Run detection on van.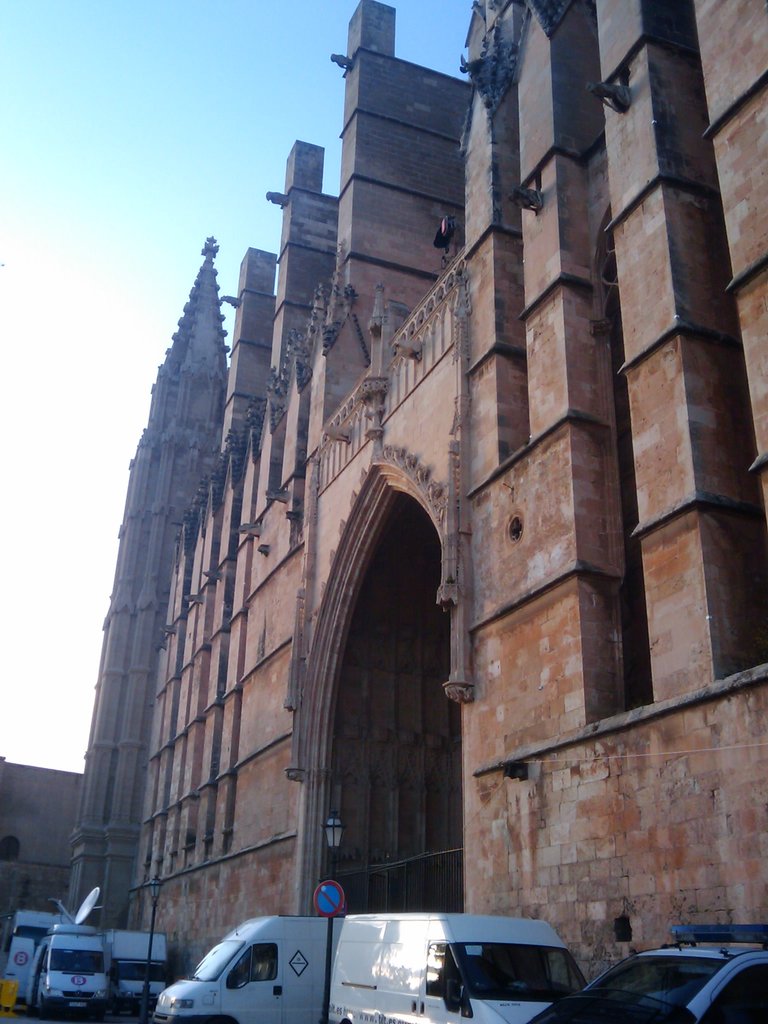
Result: (left=329, top=909, right=589, bottom=1023).
